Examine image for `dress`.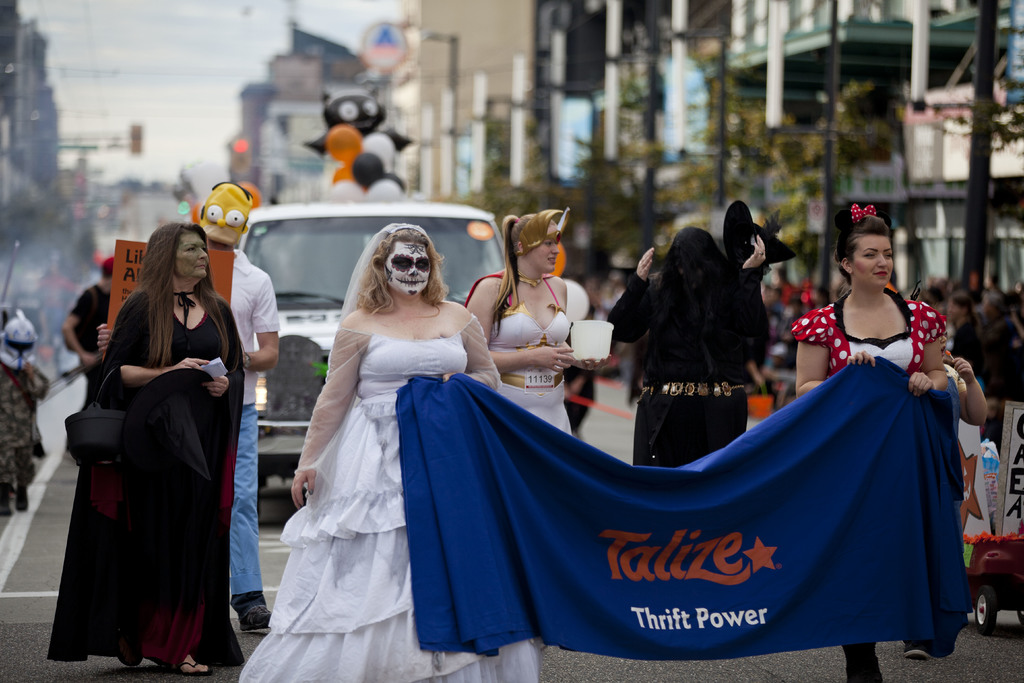
Examination result: pyautogui.locateOnScreen(486, 263, 577, 447).
